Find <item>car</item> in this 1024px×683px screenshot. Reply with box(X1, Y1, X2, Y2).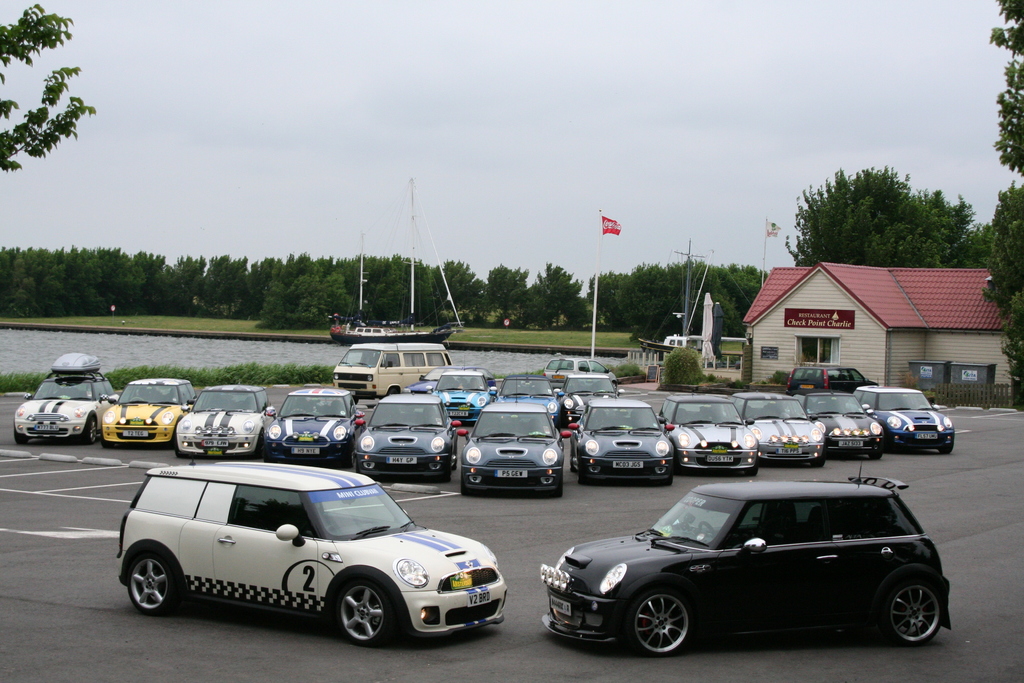
box(655, 391, 758, 474).
